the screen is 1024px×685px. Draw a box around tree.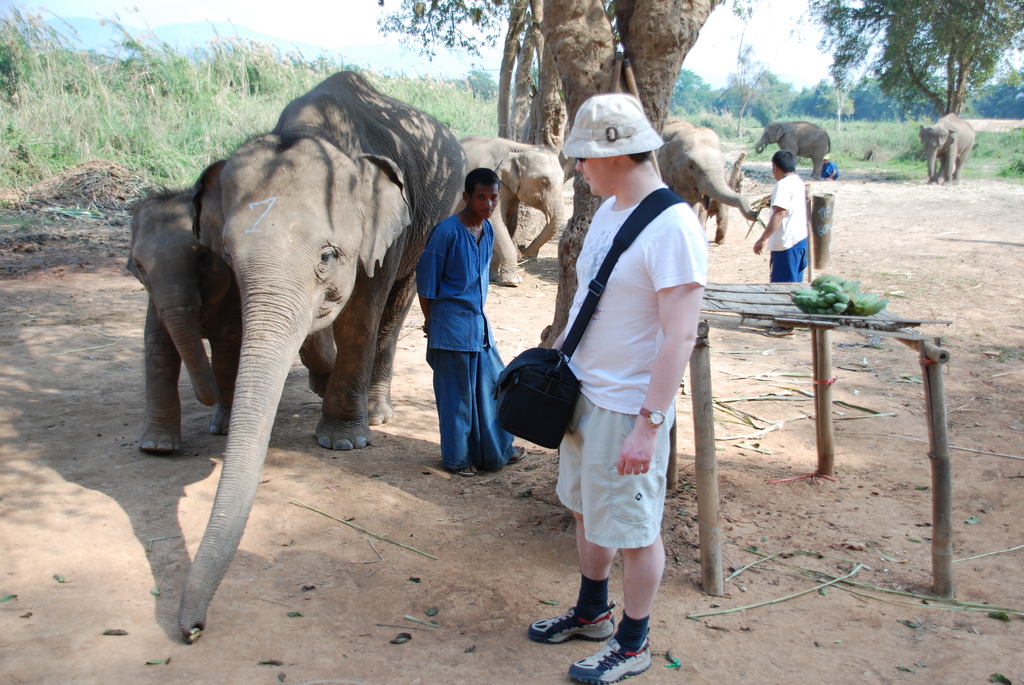
left=614, top=0, right=718, bottom=141.
